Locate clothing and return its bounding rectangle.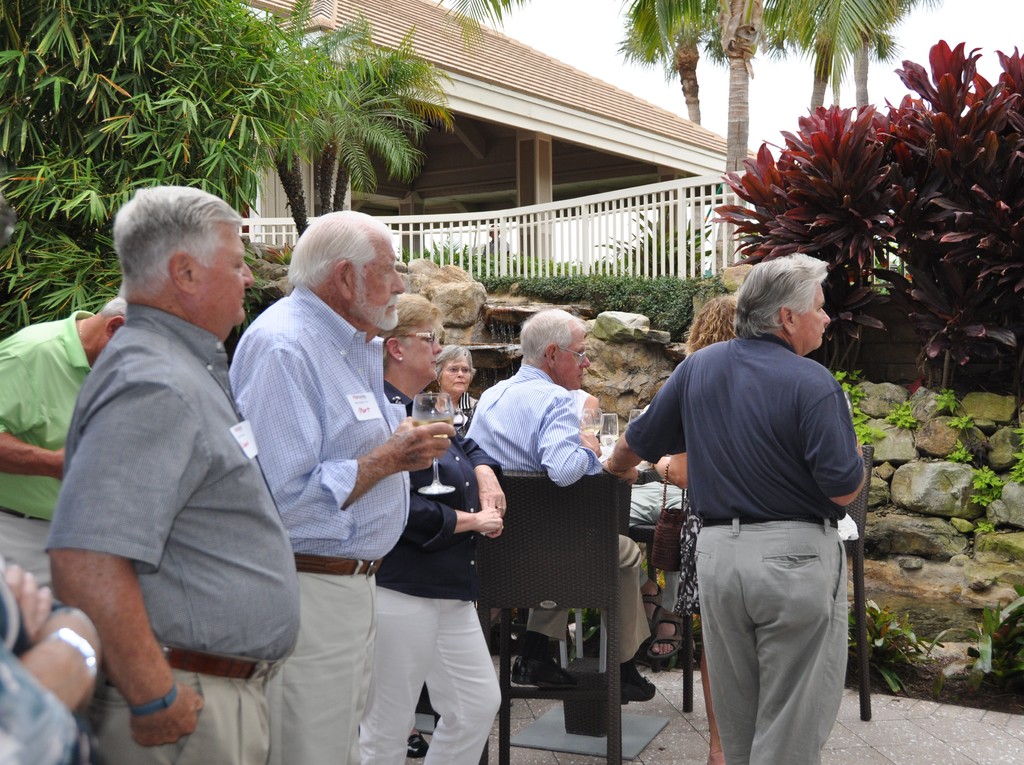
[0,311,102,592].
